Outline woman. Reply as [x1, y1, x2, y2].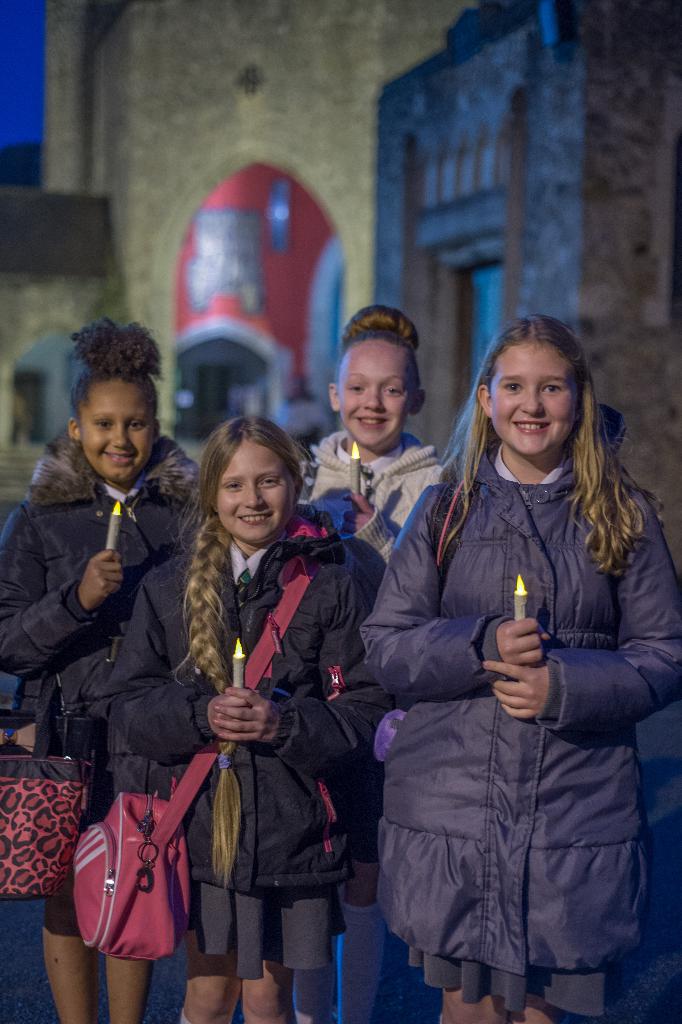
[364, 314, 681, 1023].
